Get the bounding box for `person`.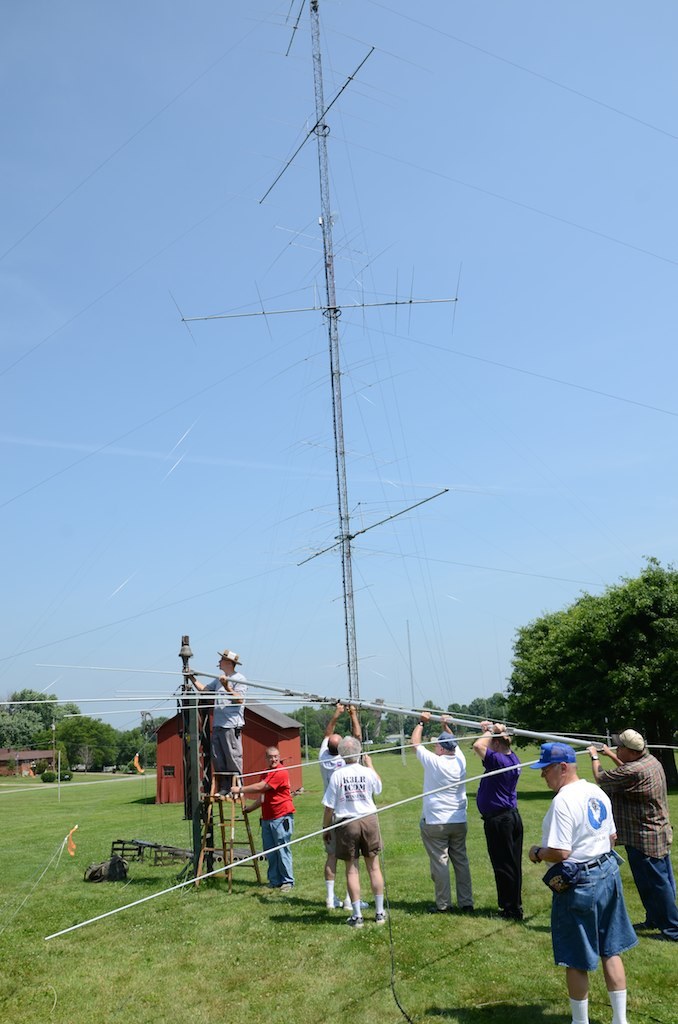
bbox=[585, 728, 677, 930].
